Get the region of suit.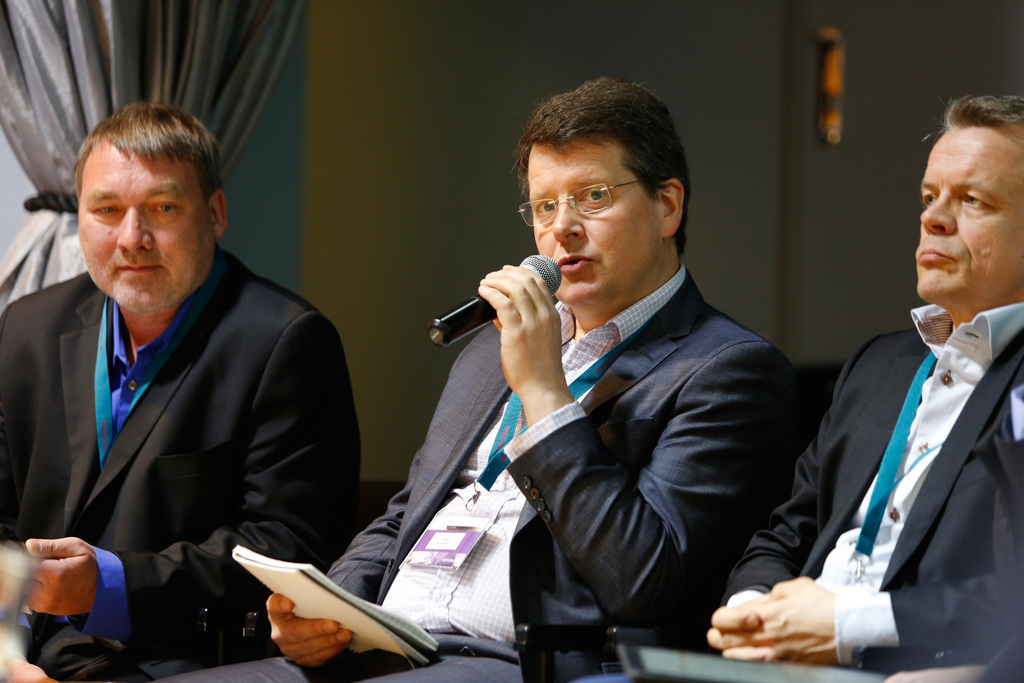
(0, 247, 364, 682).
